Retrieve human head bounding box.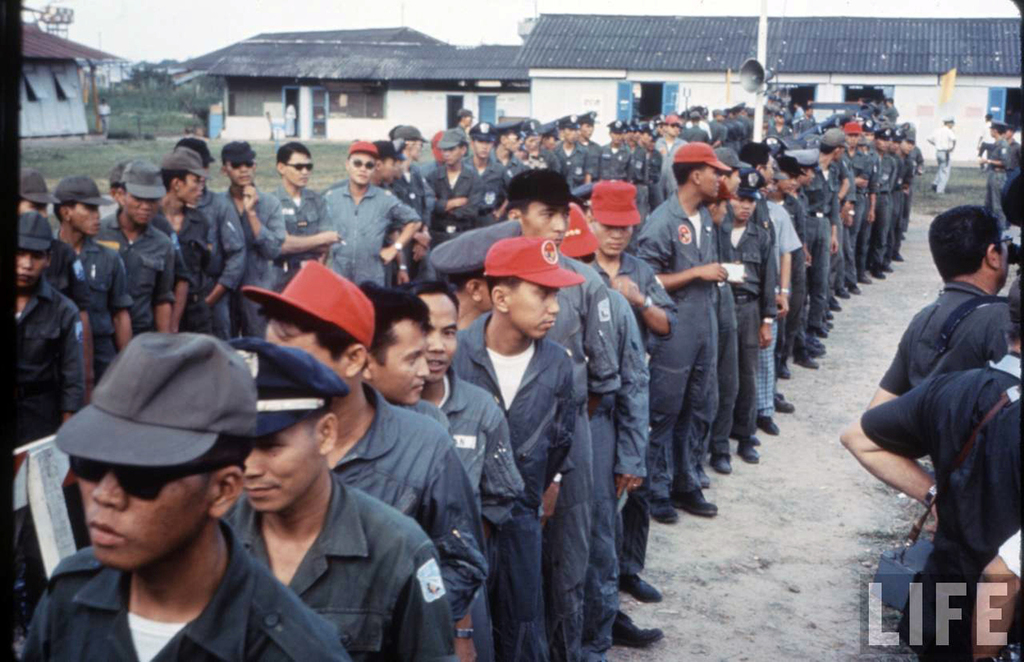
Bounding box: box(942, 116, 956, 132).
